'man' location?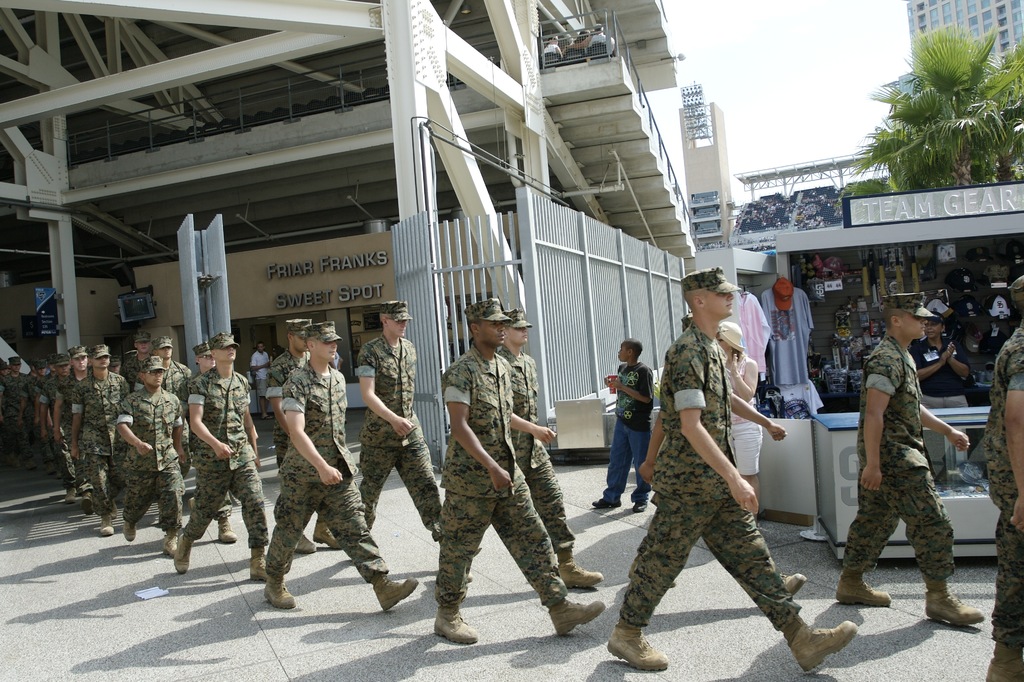
pyautogui.locateOnScreen(627, 313, 807, 597)
